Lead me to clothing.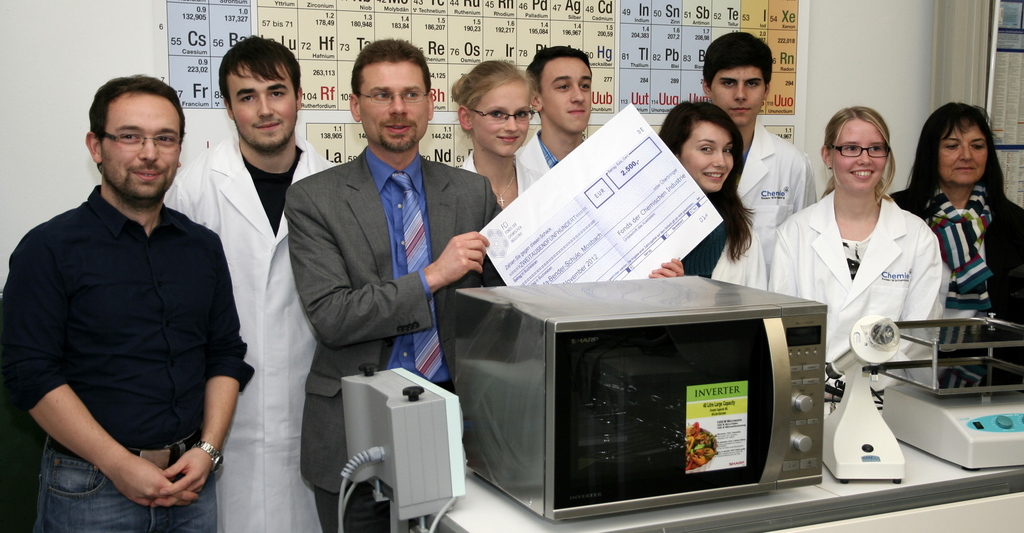
Lead to [left=163, top=127, right=339, bottom=532].
